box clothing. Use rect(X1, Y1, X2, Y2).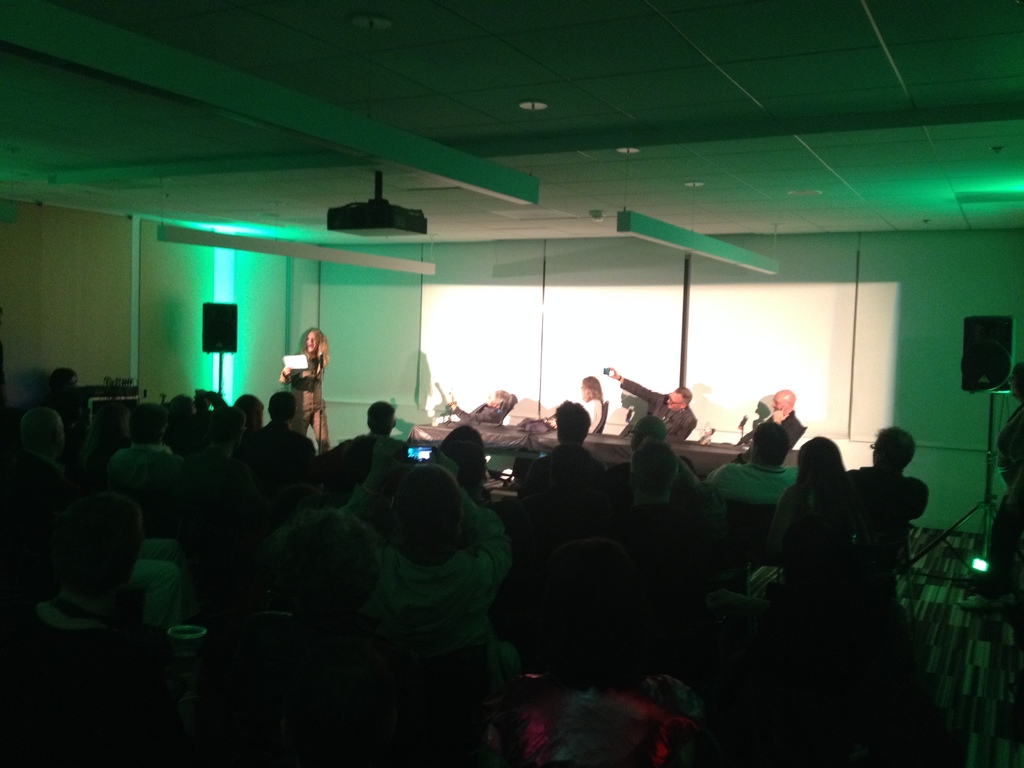
rect(247, 424, 321, 482).
